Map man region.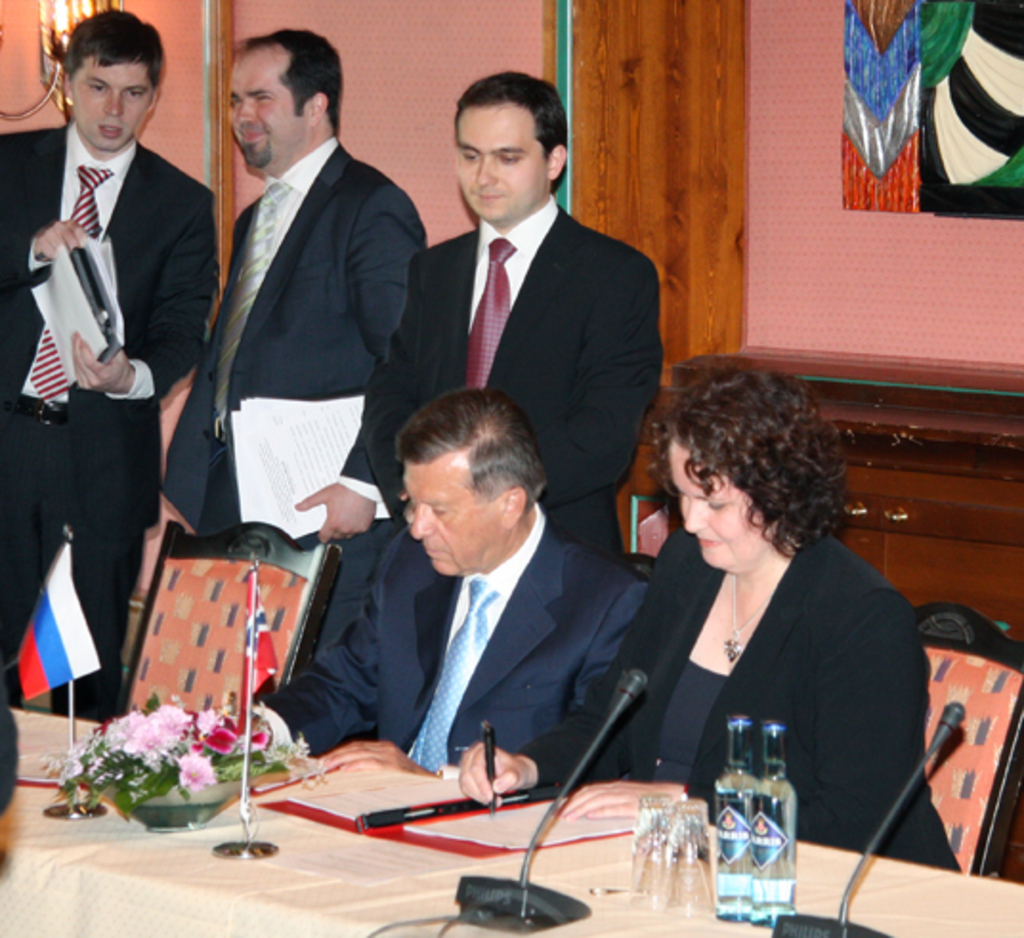
Mapped to detection(298, 397, 638, 781).
